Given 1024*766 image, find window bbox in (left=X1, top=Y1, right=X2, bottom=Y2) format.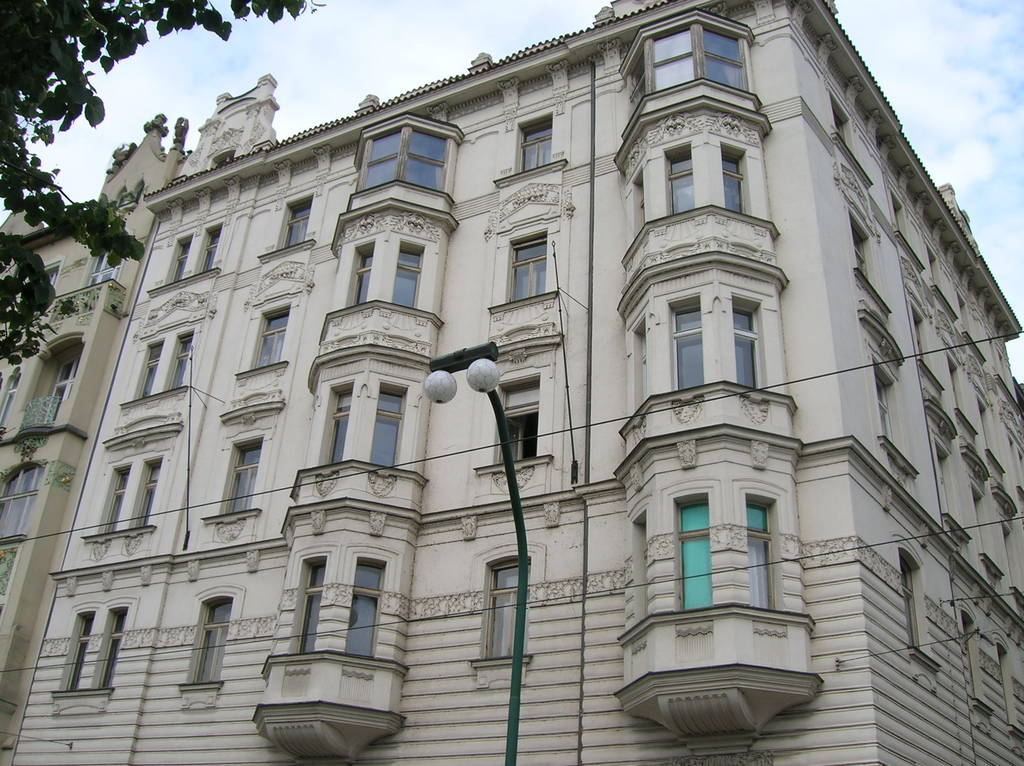
(left=393, top=240, right=422, bottom=308).
